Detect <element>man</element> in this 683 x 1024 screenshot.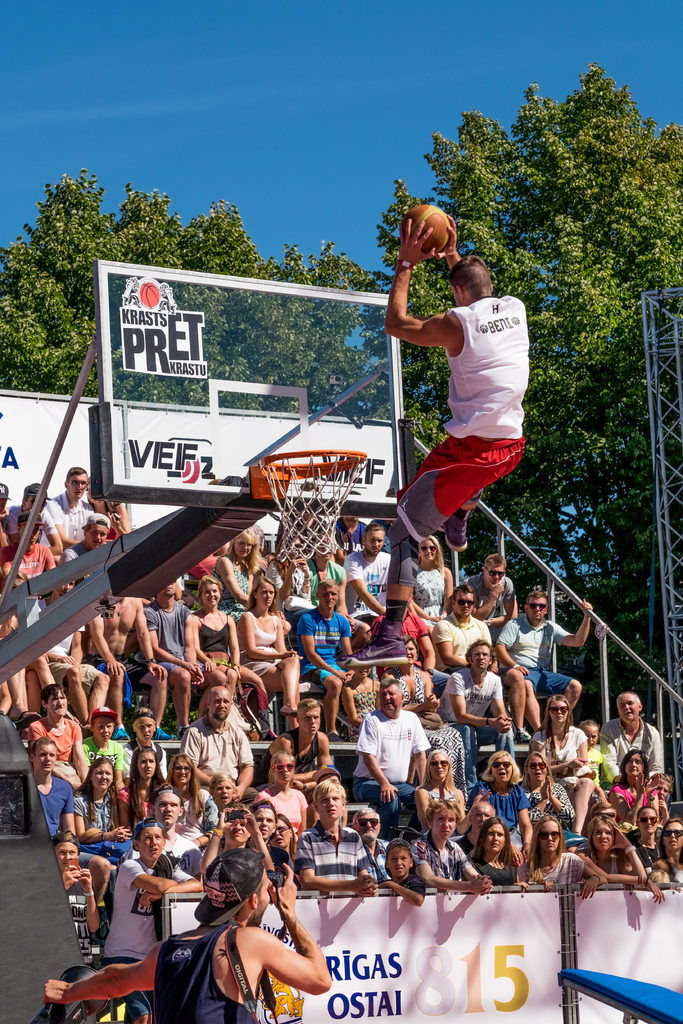
Detection: {"left": 299, "top": 577, "right": 352, "bottom": 741}.
